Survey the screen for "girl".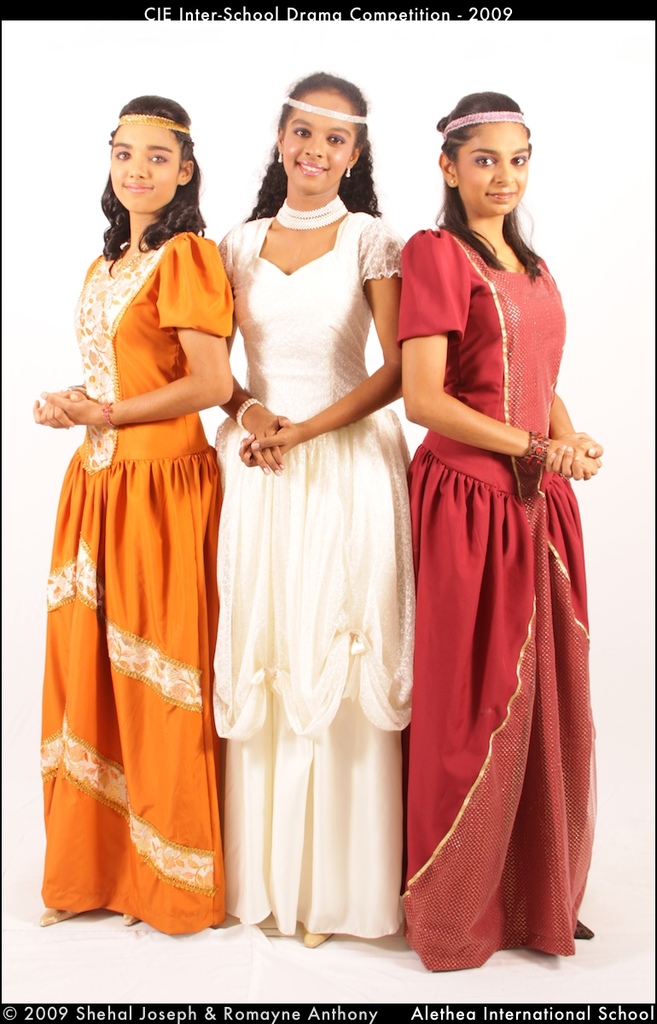
Survey found: (left=391, top=82, right=593, bottom=970).
